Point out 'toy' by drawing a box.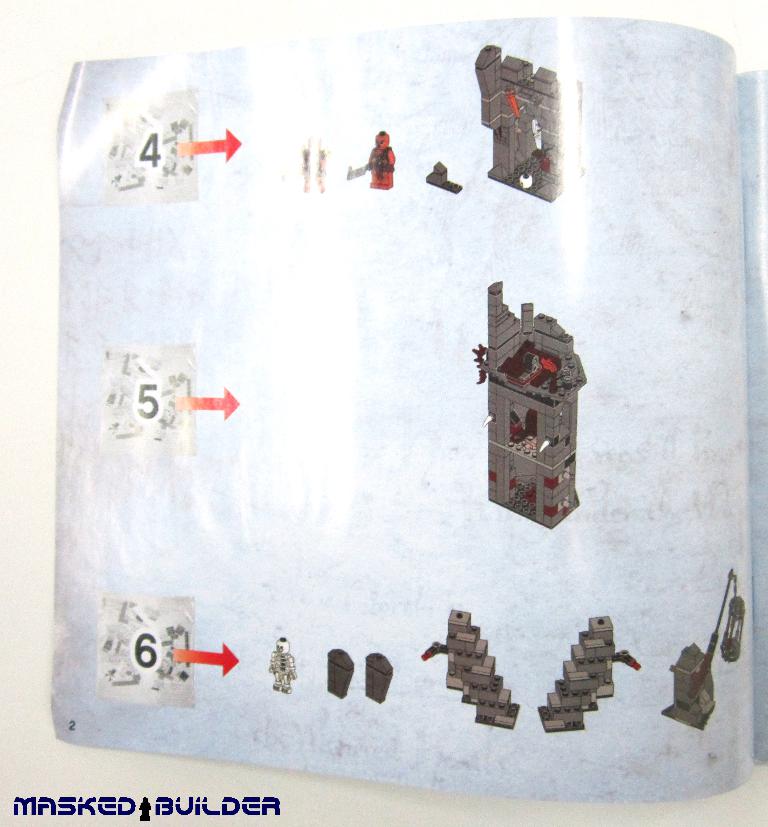
[left=430, top=603, right=520, bottom=736].
